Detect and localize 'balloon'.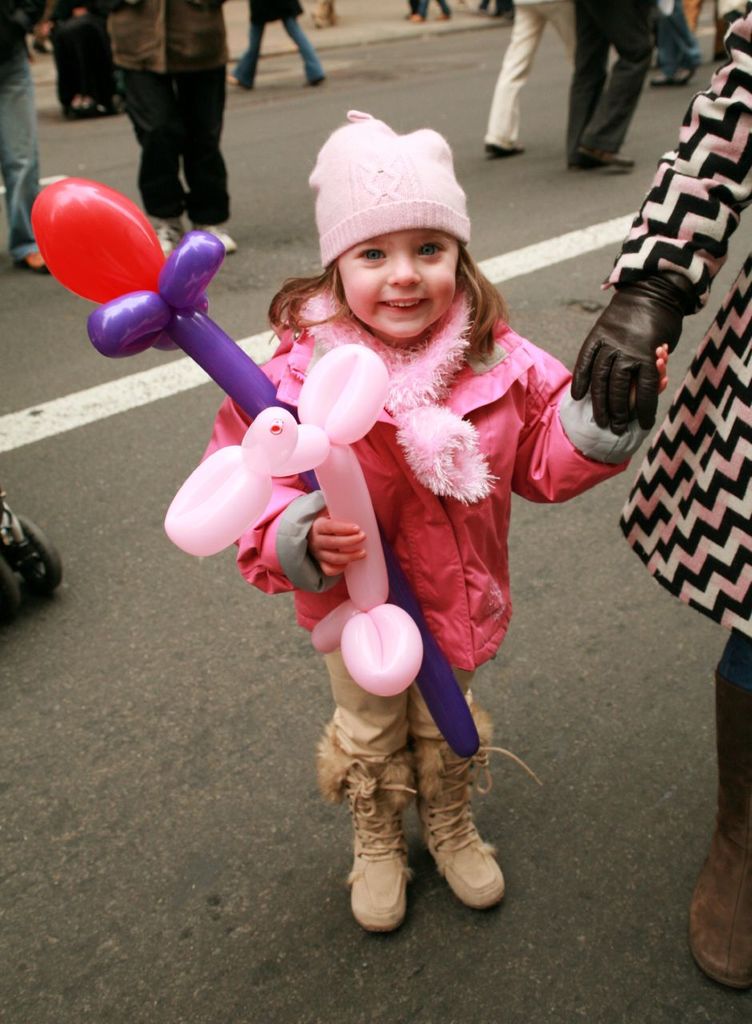
Localized at x1=30 y1=176 x2=169 y2=312.
